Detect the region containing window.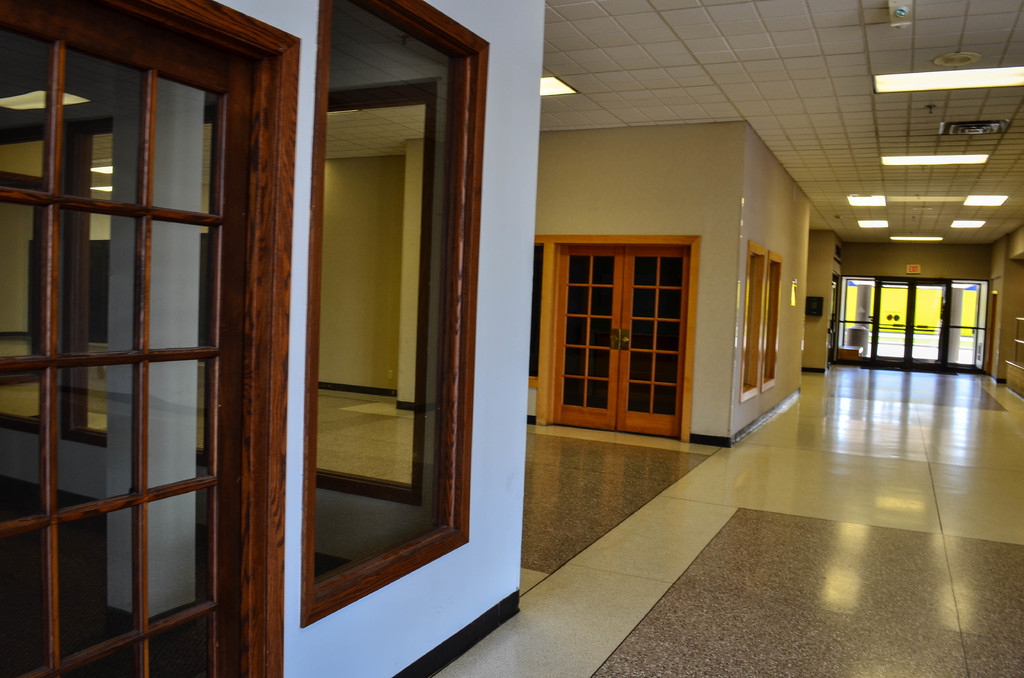
[0, 0, 268, 675].
